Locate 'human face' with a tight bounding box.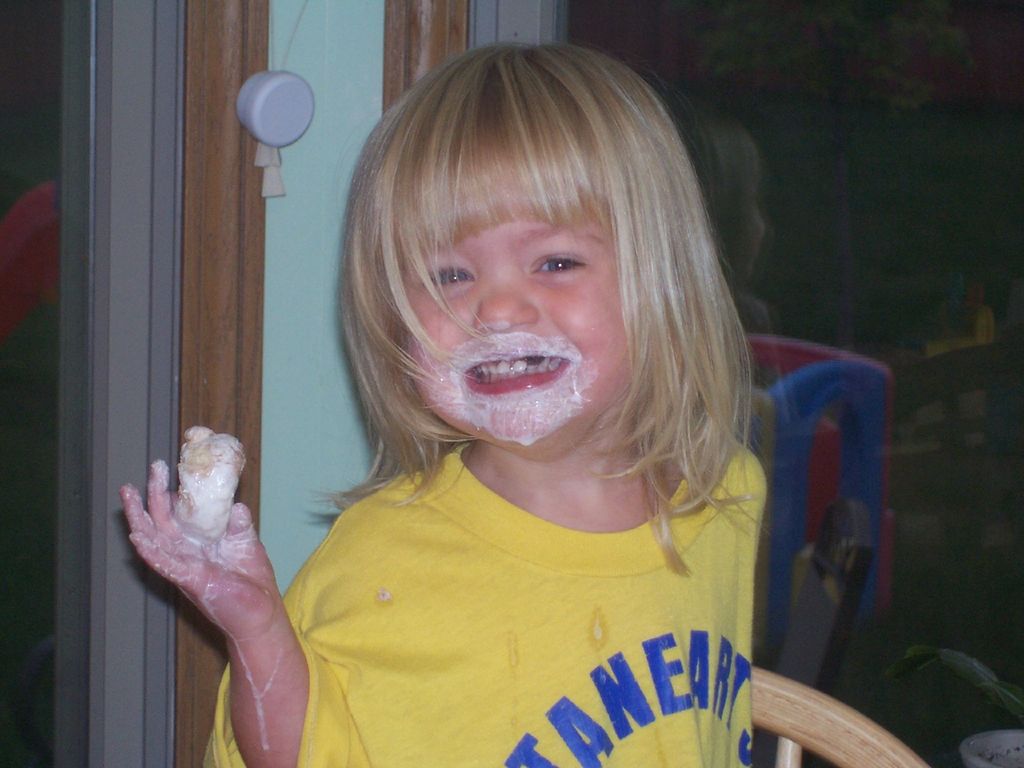
[400,177,634,458].
